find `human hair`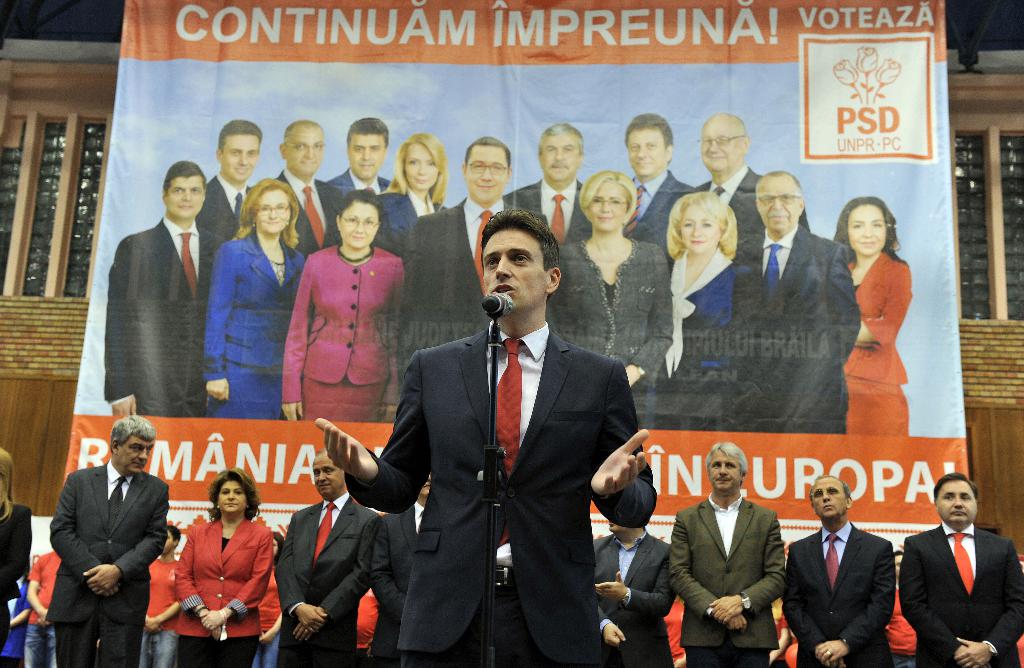
(481,206,566,303)
